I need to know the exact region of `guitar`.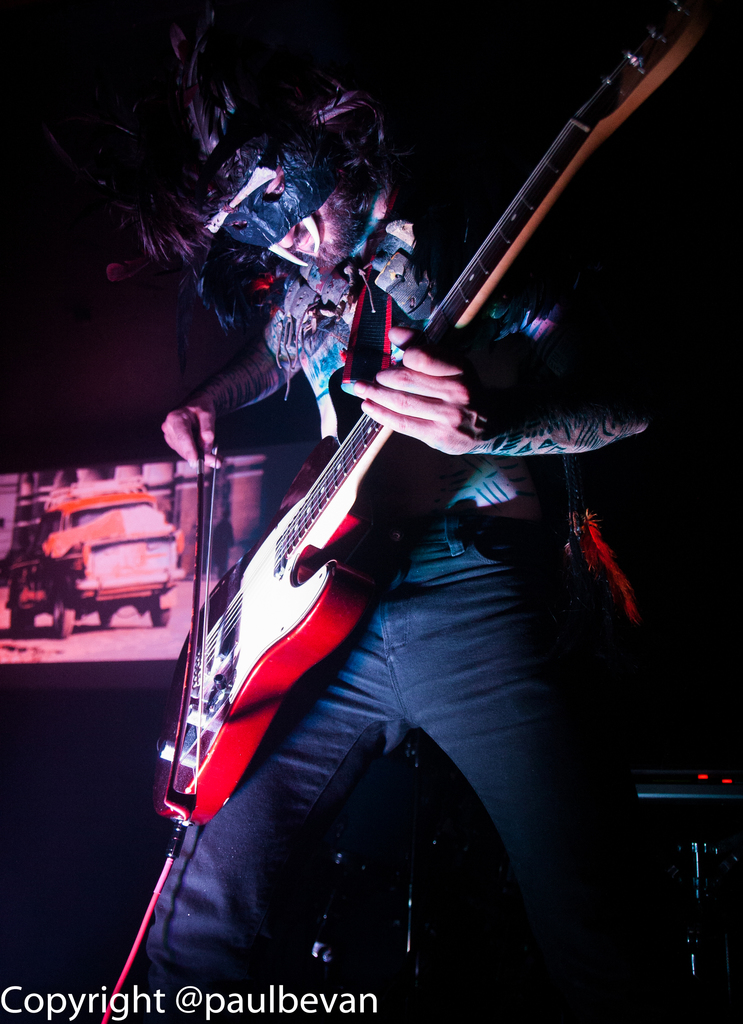
Region: (144, 0, 710, 810).
